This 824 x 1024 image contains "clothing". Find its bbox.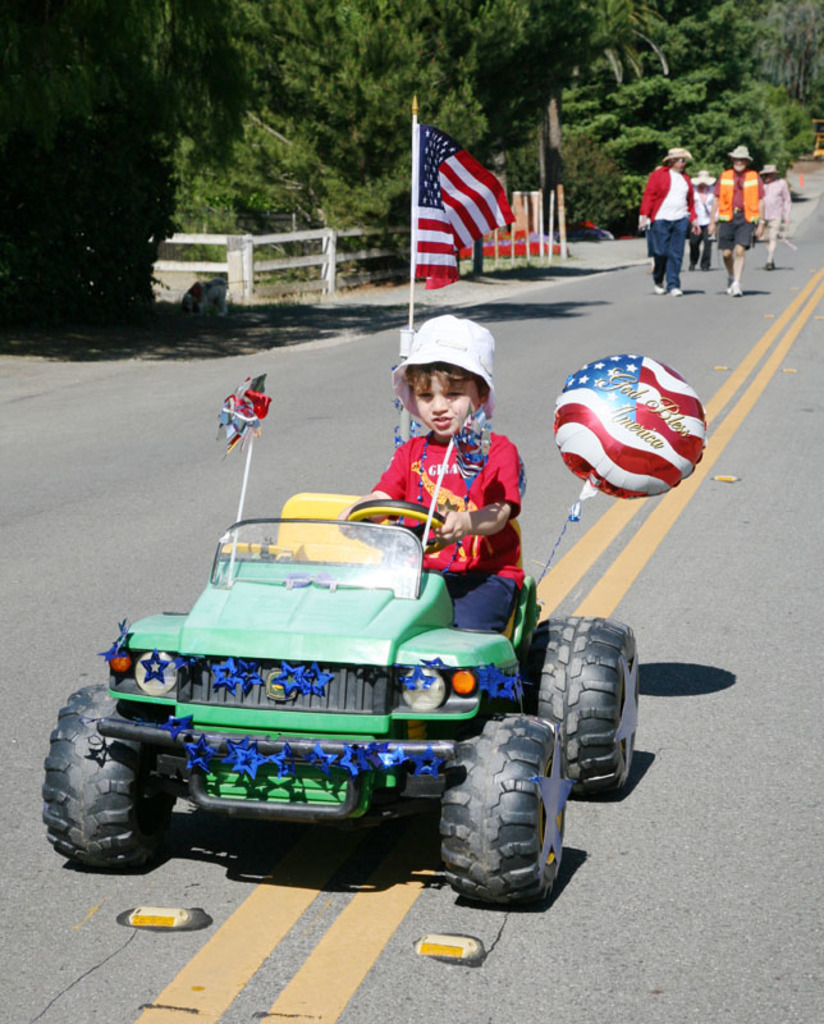
box(640, 160, 696, 289).
